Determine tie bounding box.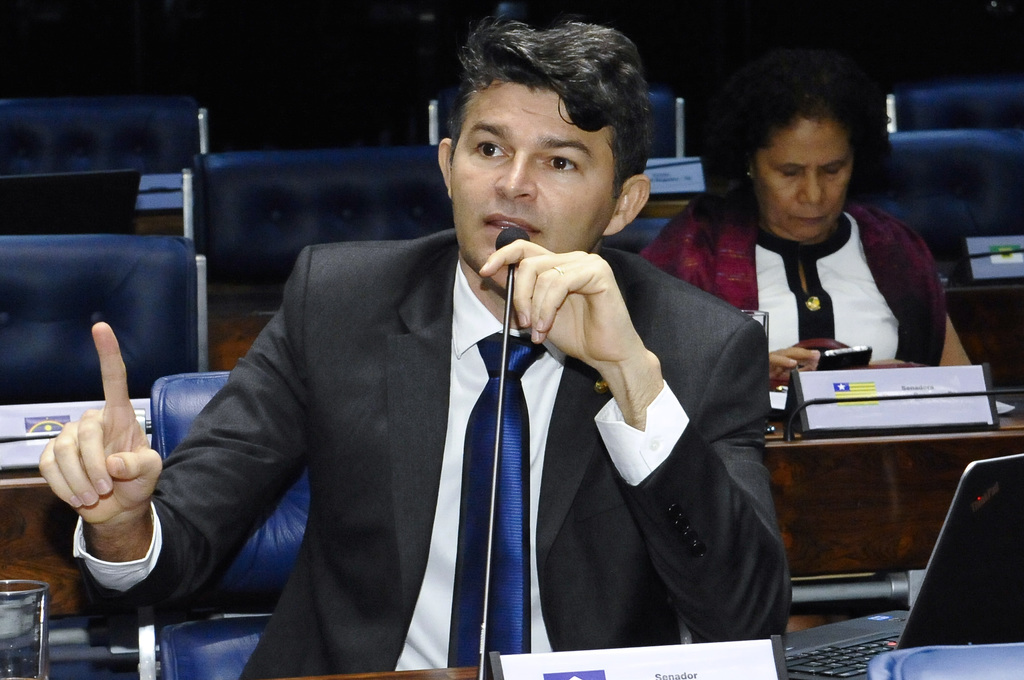
Determined: 446,329,545,669.
